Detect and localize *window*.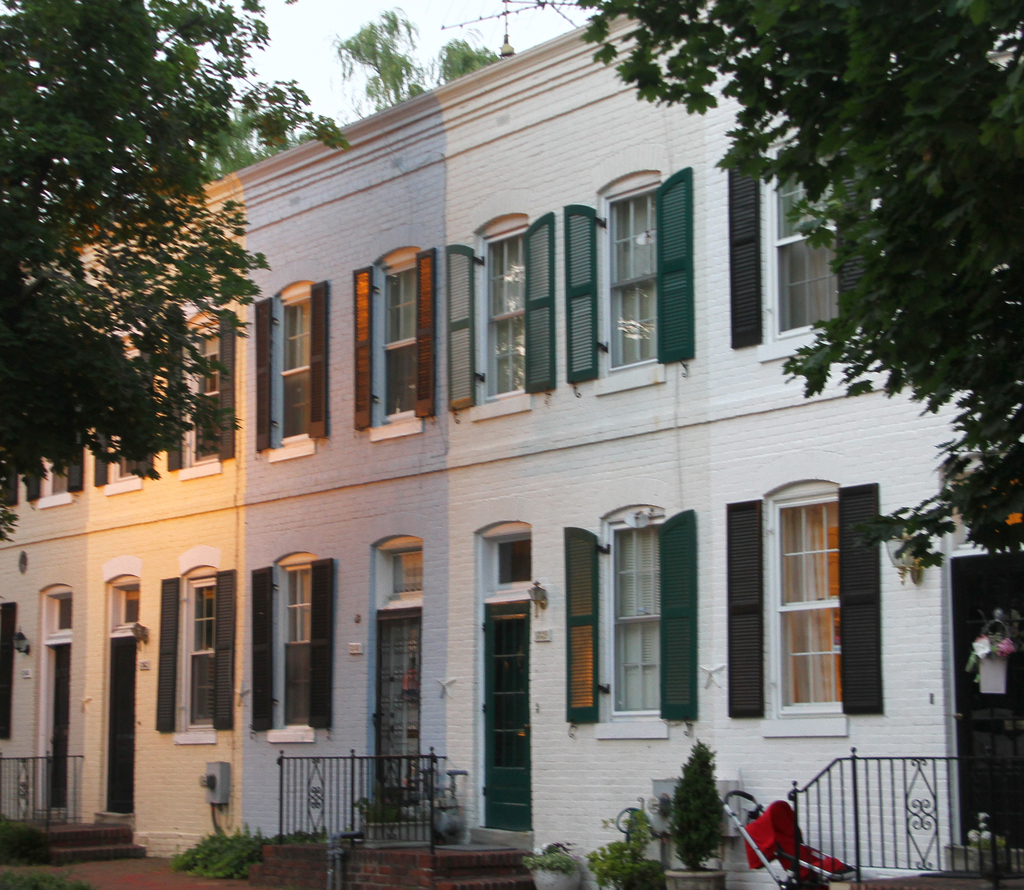
Localized at x1=257, y1=275, x2=334, y2=457.
